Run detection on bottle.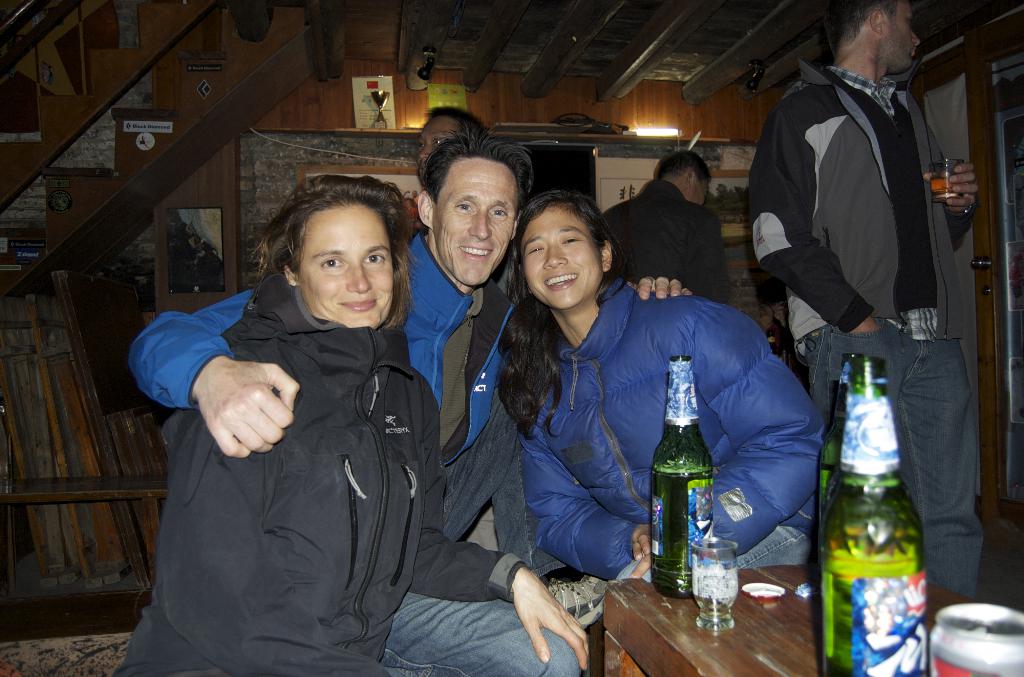
Result: (x1=650, y1=354, x2=716, y2=596).
